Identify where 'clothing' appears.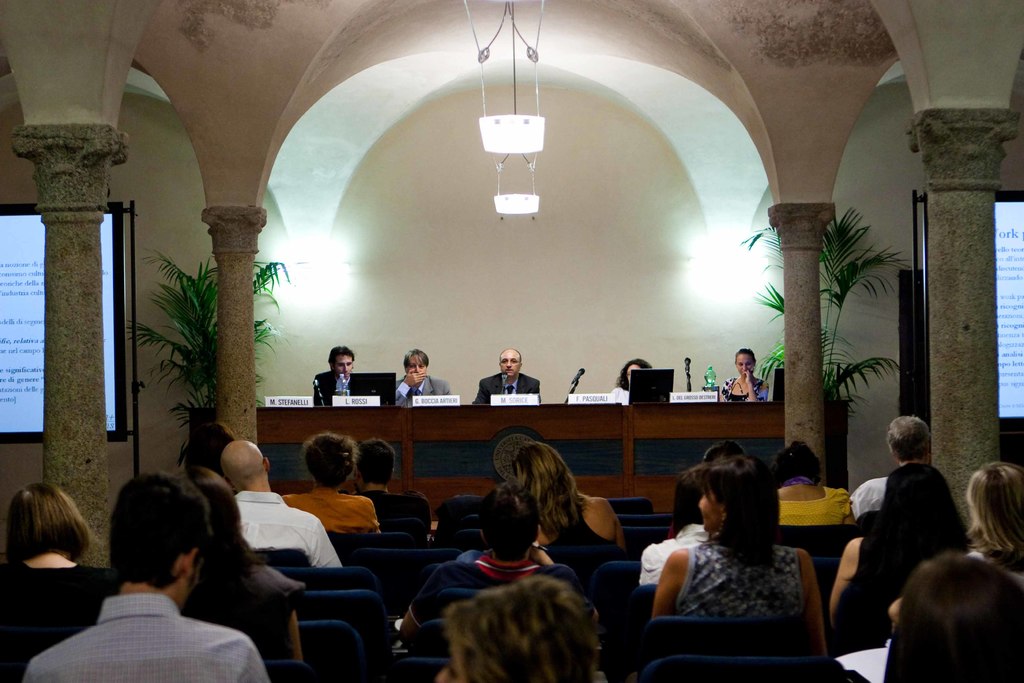
Appears at (x1=294, y1=479, x2=379, y2=538).
